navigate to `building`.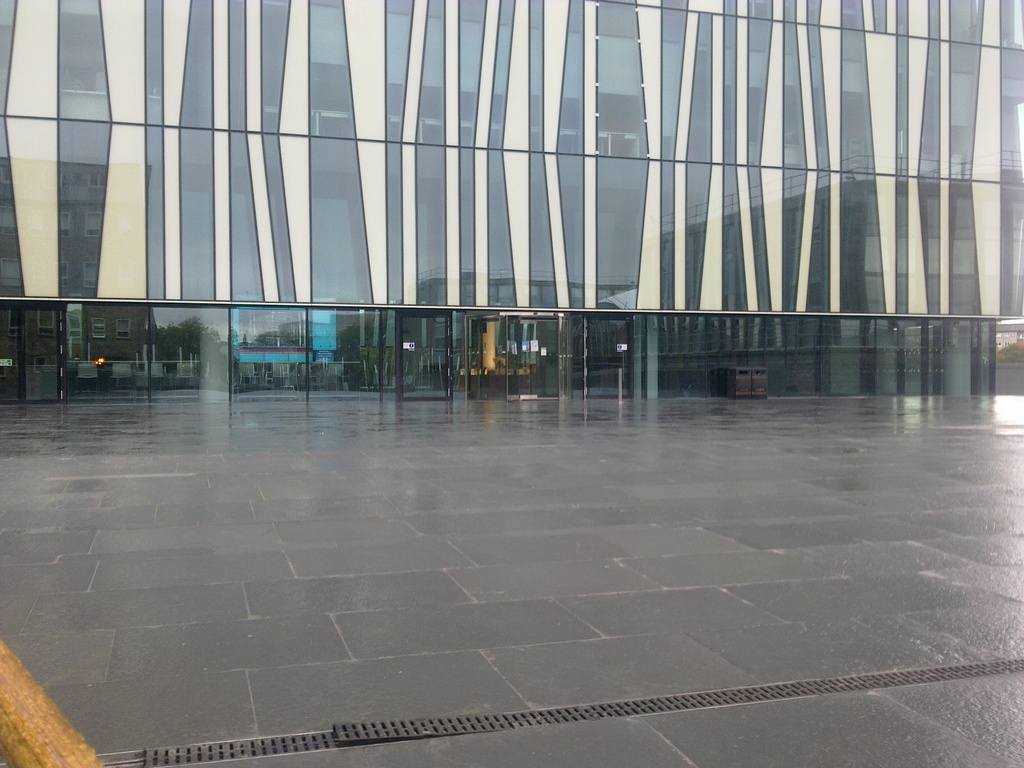
Navigation target: BBox(2, 0, 1023, 401).
